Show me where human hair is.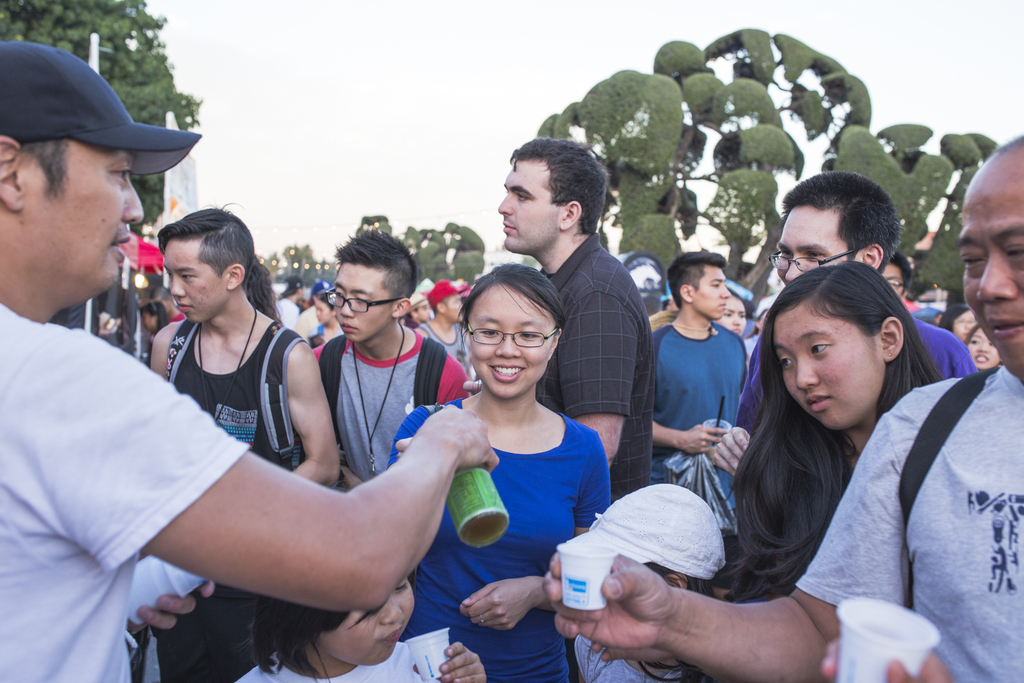
human hair is at region(748, 251, 938, 524).
